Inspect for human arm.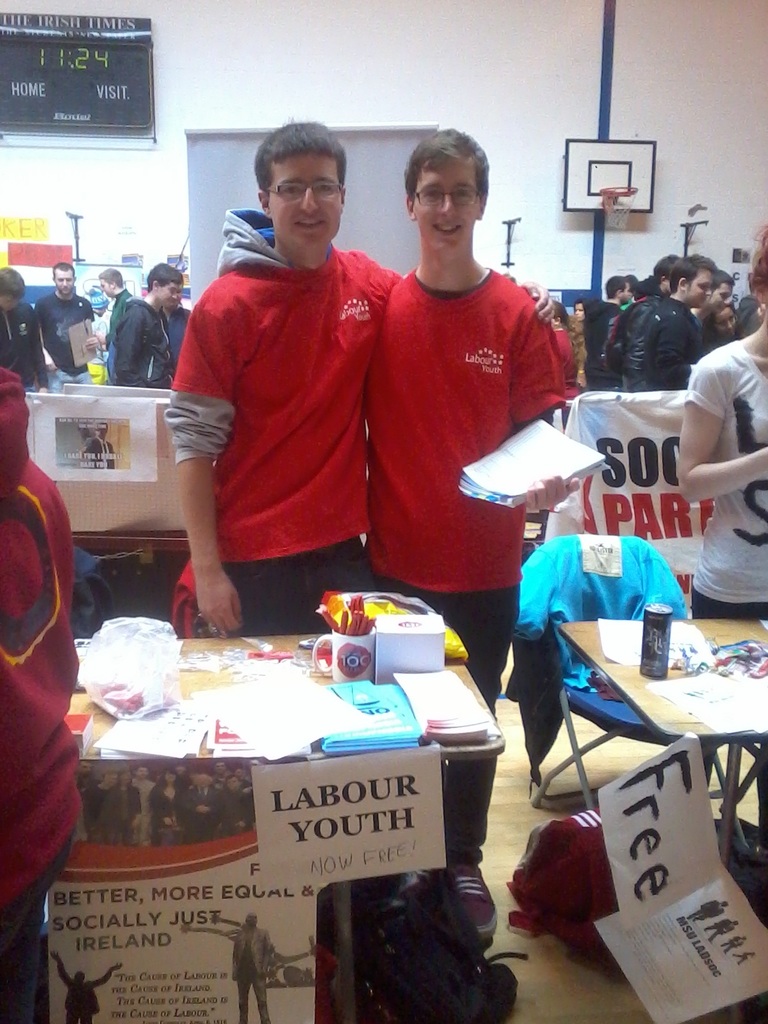
Inspection: x1=666 y1=380 x2=767 y2=487.
